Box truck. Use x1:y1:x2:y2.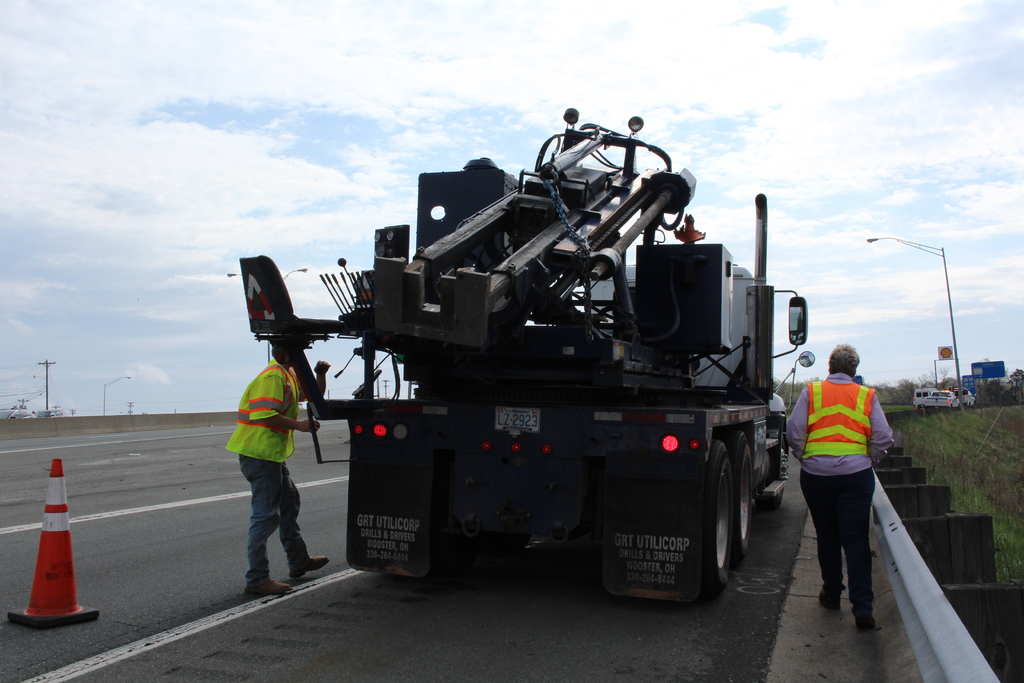
250:130:827:613.
